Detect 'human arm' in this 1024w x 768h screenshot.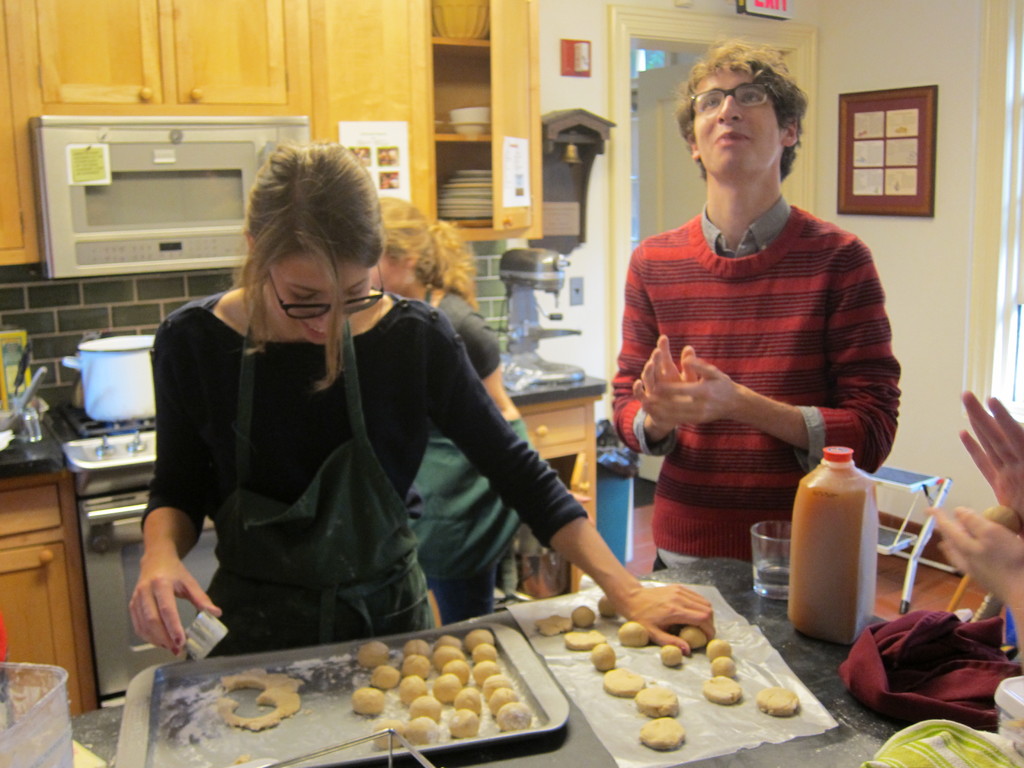
Detection: <region>609, 253, 695, 454</region>.
